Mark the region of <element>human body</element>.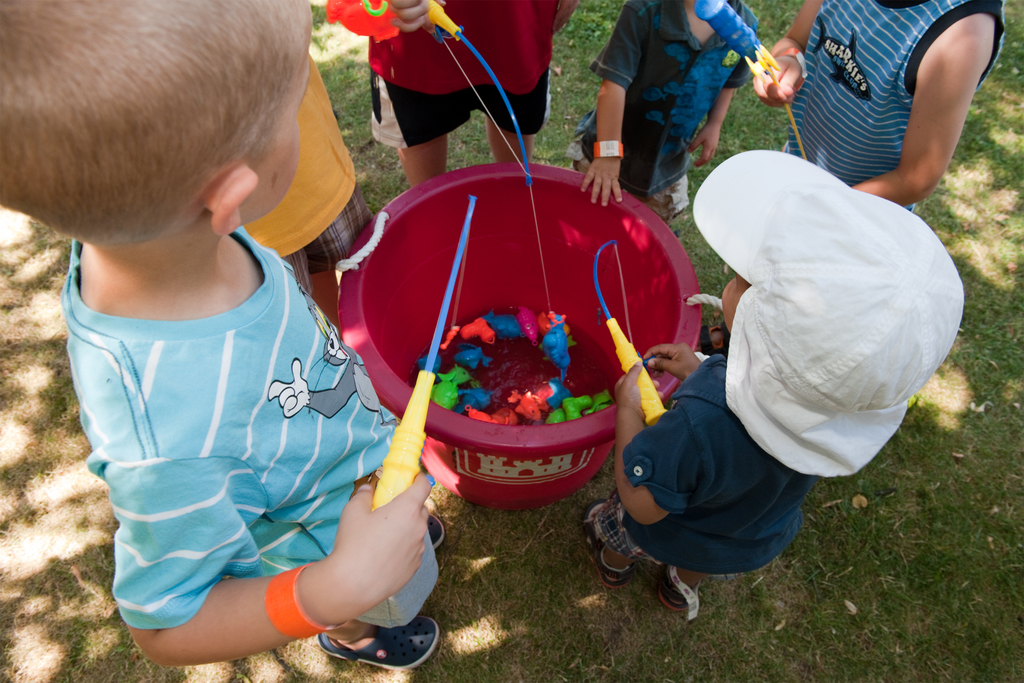
Region: box(239, 52, 376, 333).
